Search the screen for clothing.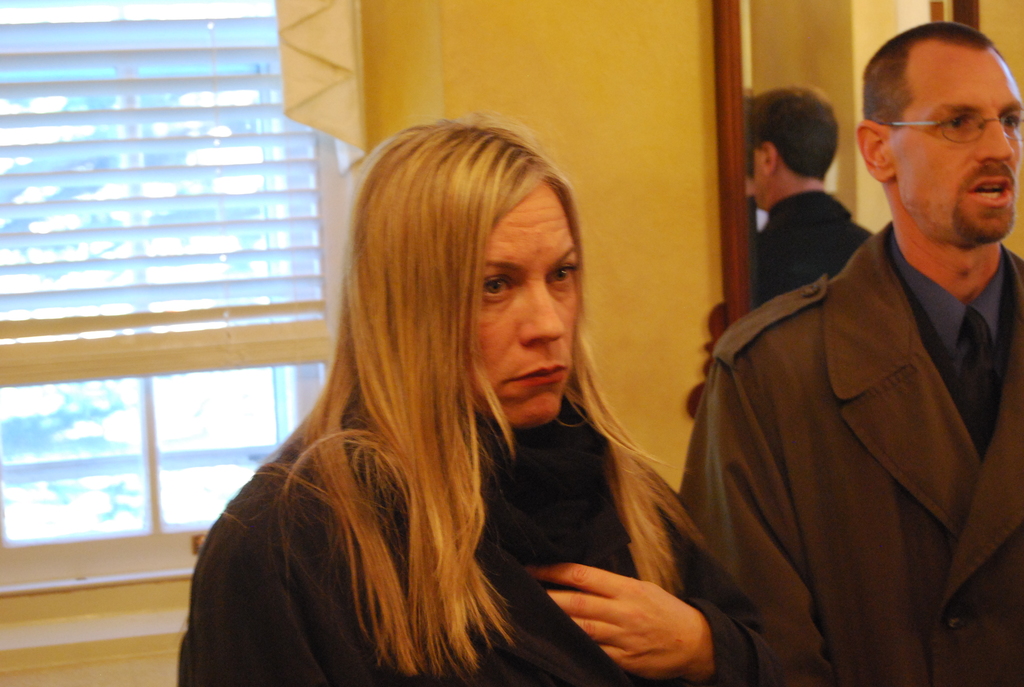
Found at [left=685, top=143, right=1023, bottom=686].
